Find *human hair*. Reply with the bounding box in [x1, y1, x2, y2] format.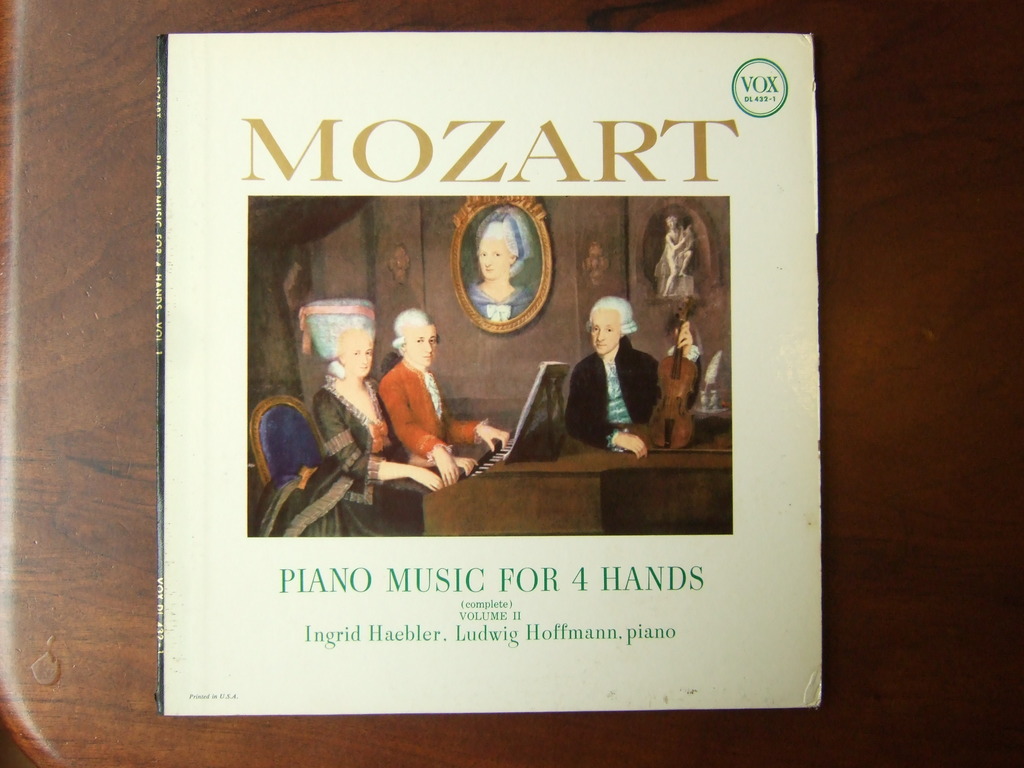
[680, 214, 690, 227].
